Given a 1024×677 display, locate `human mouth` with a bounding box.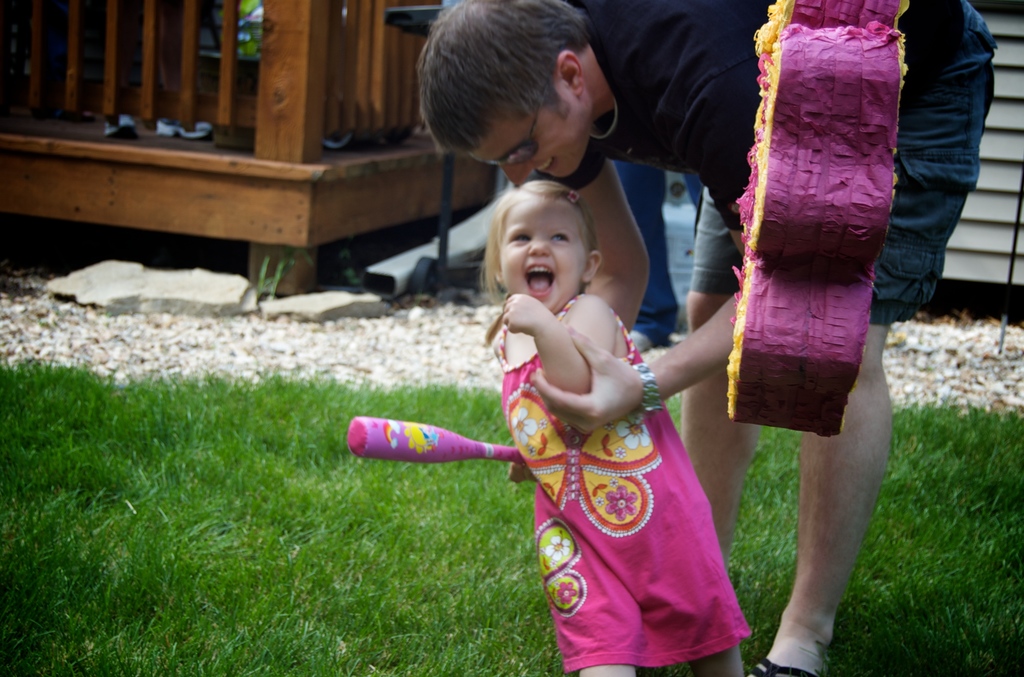
Located: [x1=534, y1=158, x2=554, y2=181].
